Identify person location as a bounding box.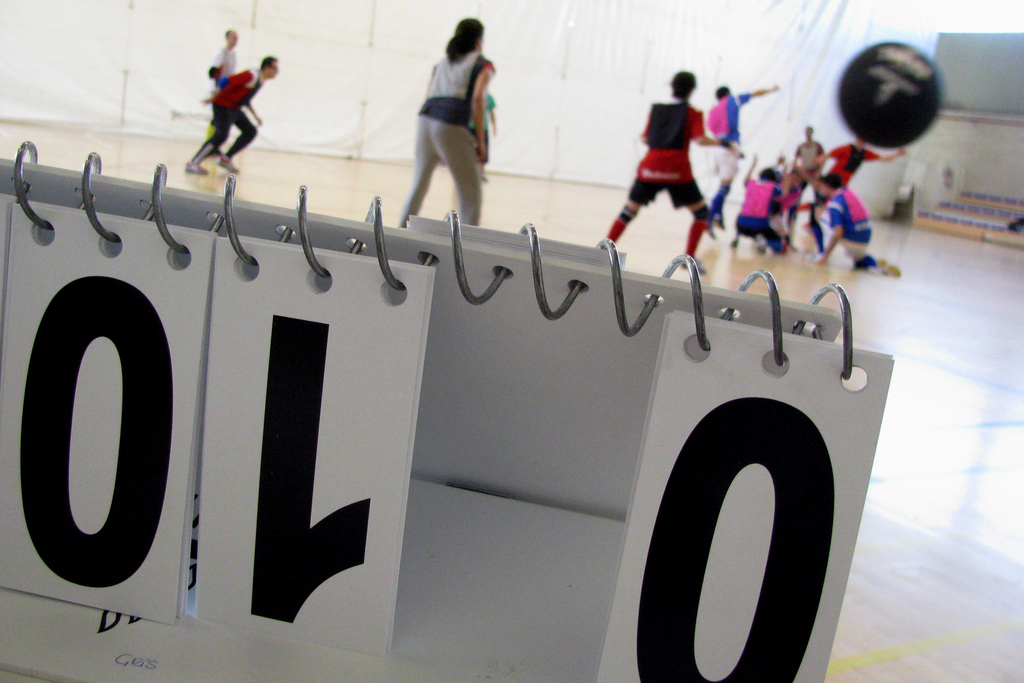
{"x1": 792, "y1": 158, "x2": 900, "y2": 279}.
